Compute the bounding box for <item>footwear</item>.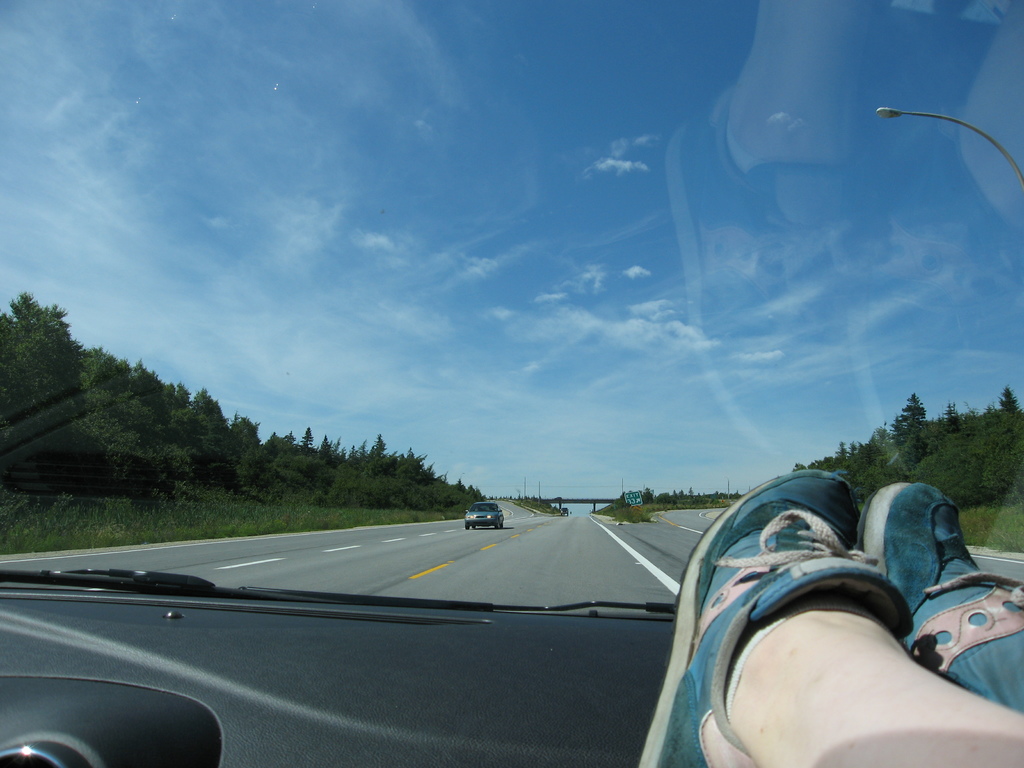
BBox(637, 468, 916, 767).
